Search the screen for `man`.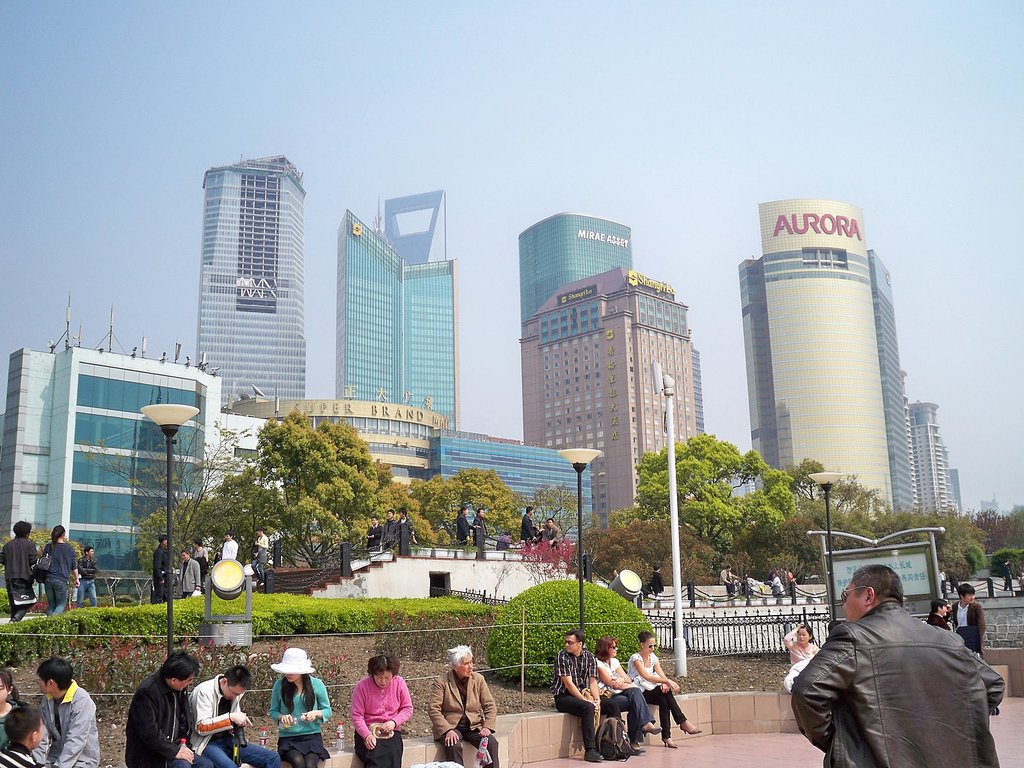
Found at x1=38, y1=659, x2=102, y2=767.
